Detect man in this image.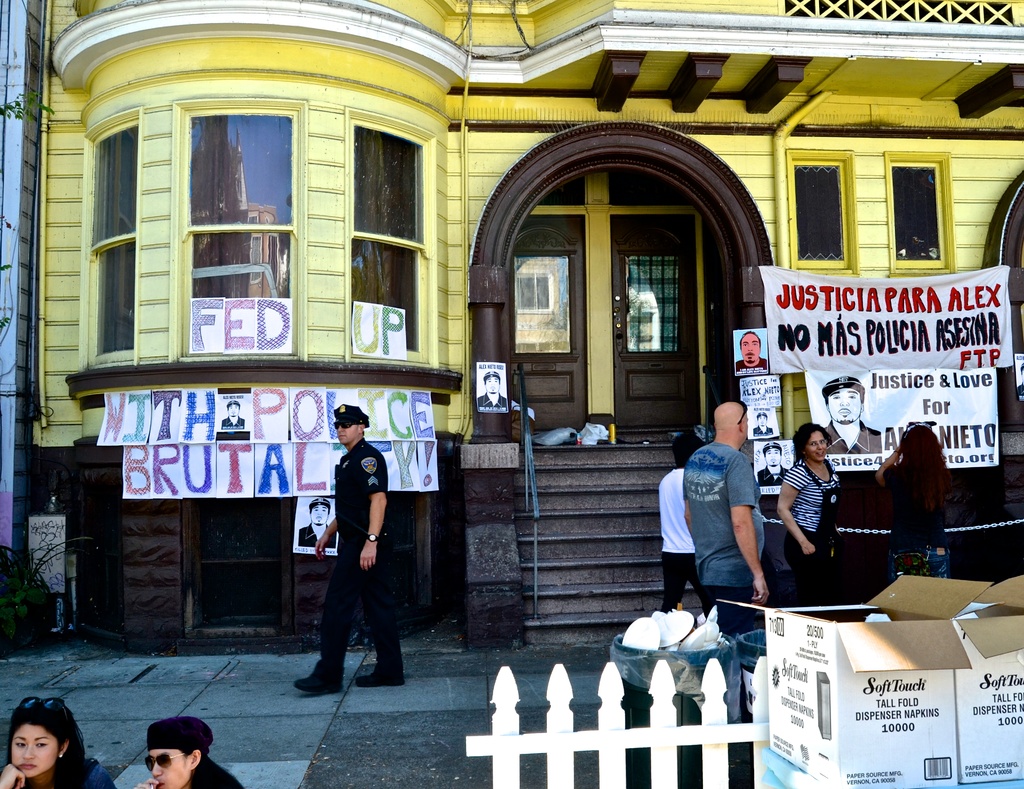
Detection: select_region(221, 400, 246, 431).
